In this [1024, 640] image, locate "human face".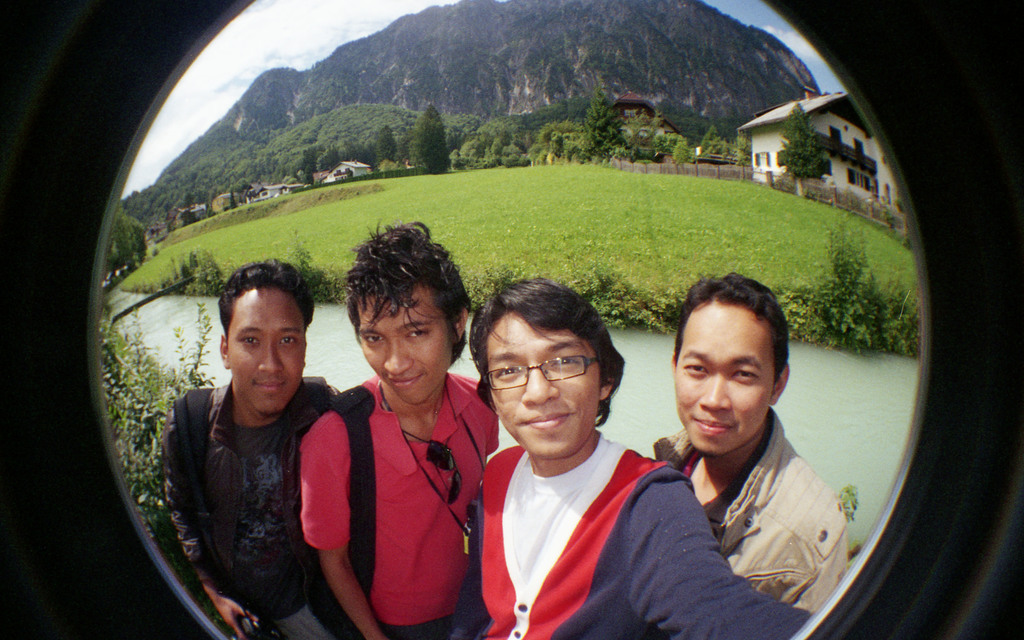
Bounding box: 228 288 304 413.
